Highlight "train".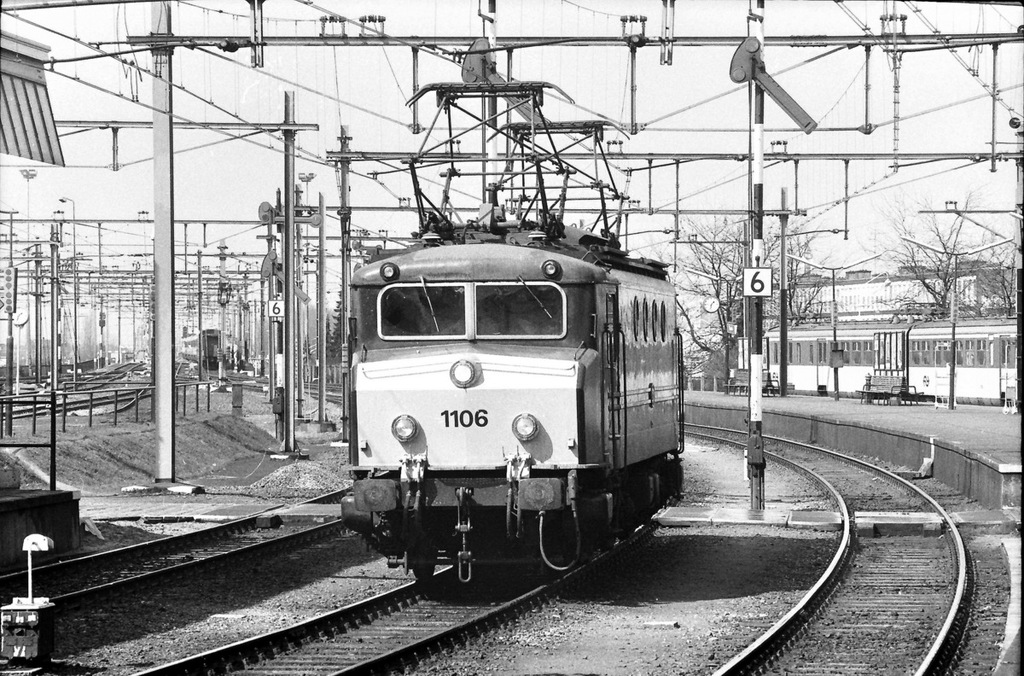
Highlighted region: select_region(734, 321, 1023, 419).
